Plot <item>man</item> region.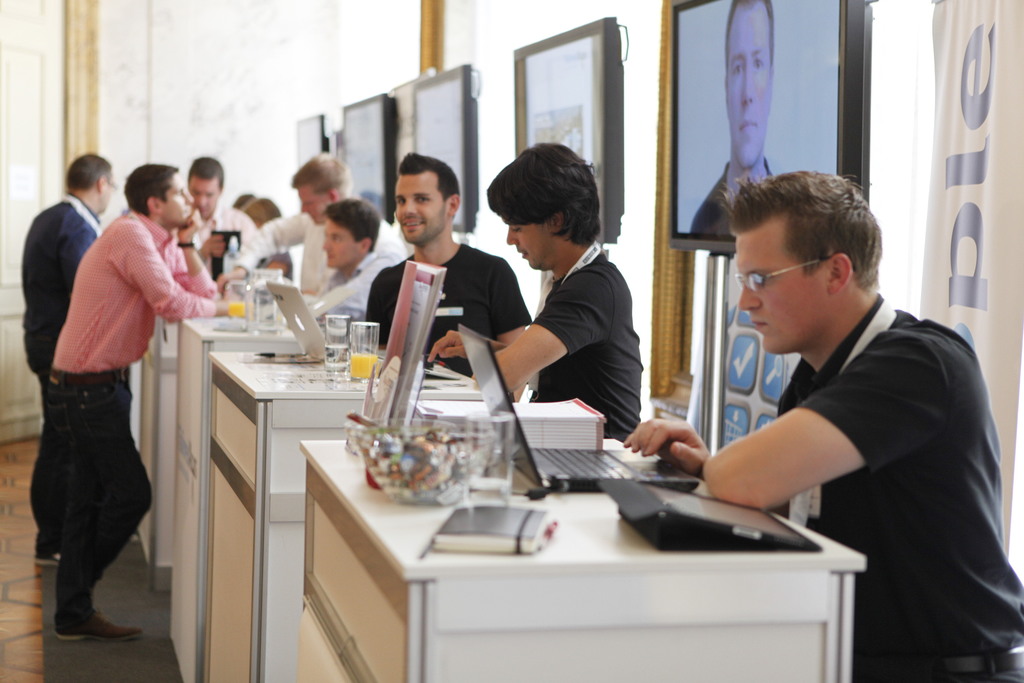
Plotted at select_region(212, 149, 404, 311).
